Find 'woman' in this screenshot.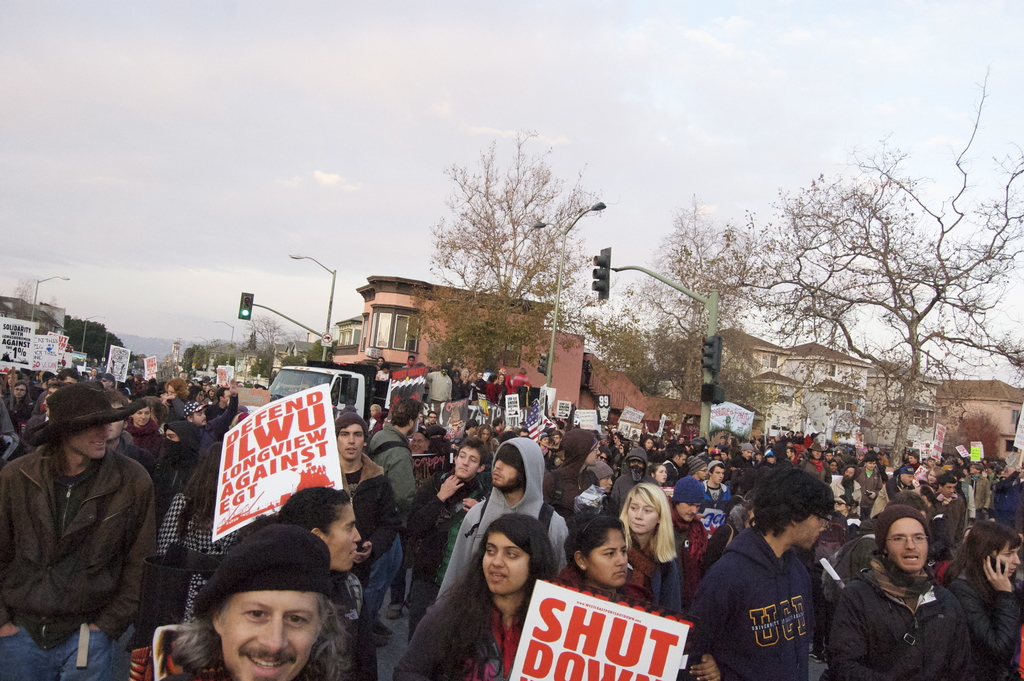
The bounding box for 'woman' is 249, 482, 376, 680.
